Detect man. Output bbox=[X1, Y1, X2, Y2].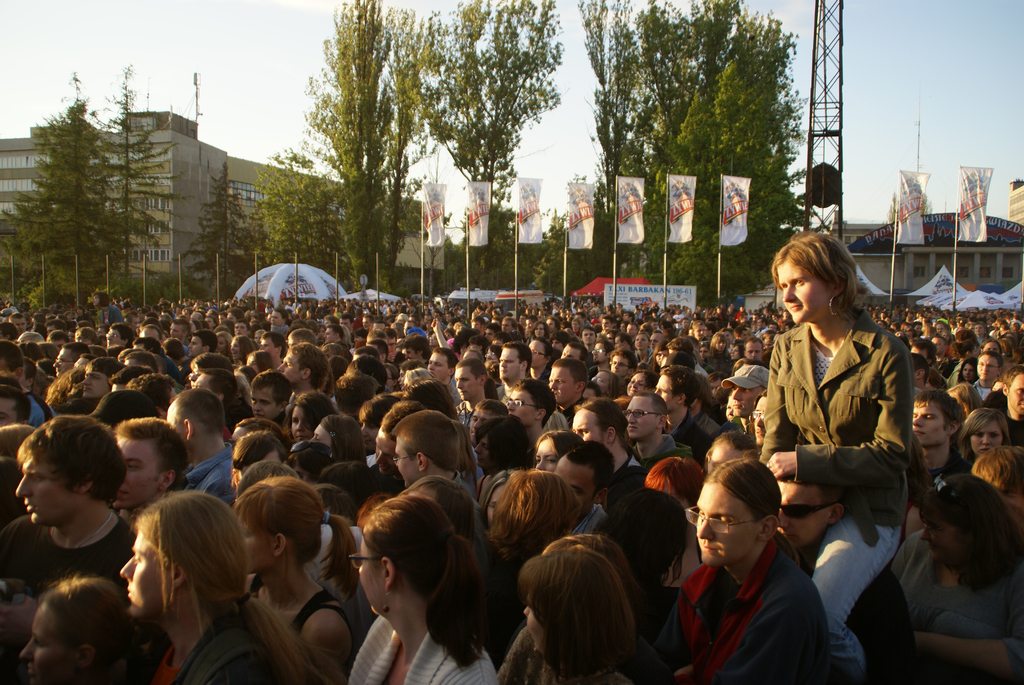
bbox=[551, 359, 588, 418].
